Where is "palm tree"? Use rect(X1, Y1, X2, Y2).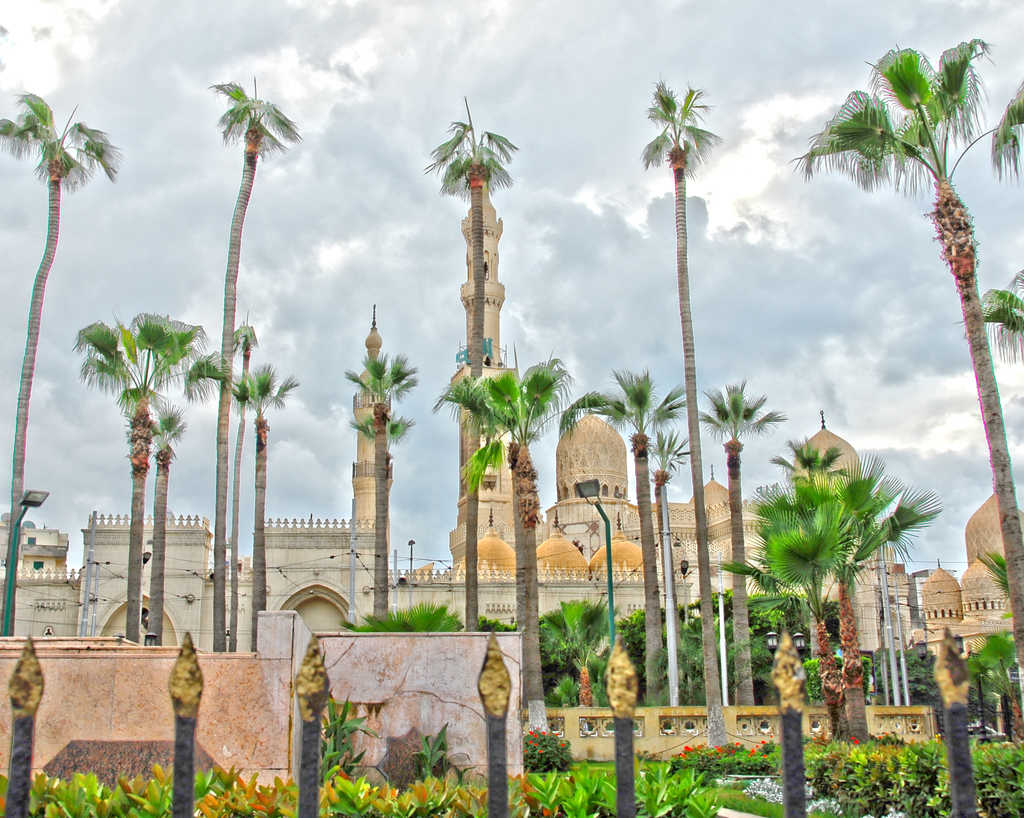
rect(207, 84, 305, 680).
